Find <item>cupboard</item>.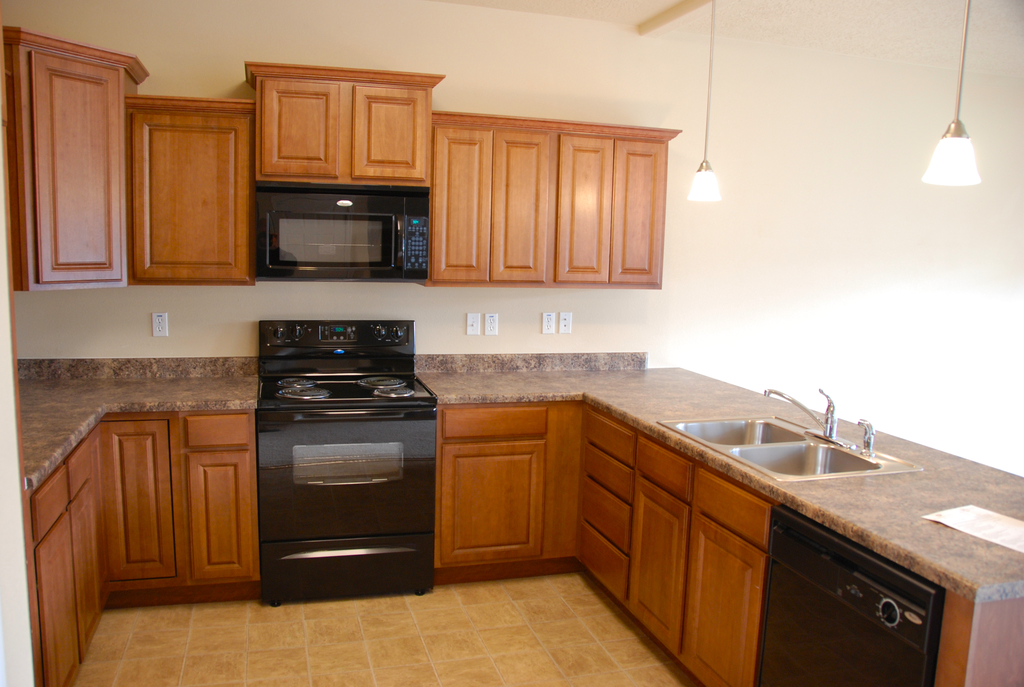
detection(104, 85, 248, 290).
